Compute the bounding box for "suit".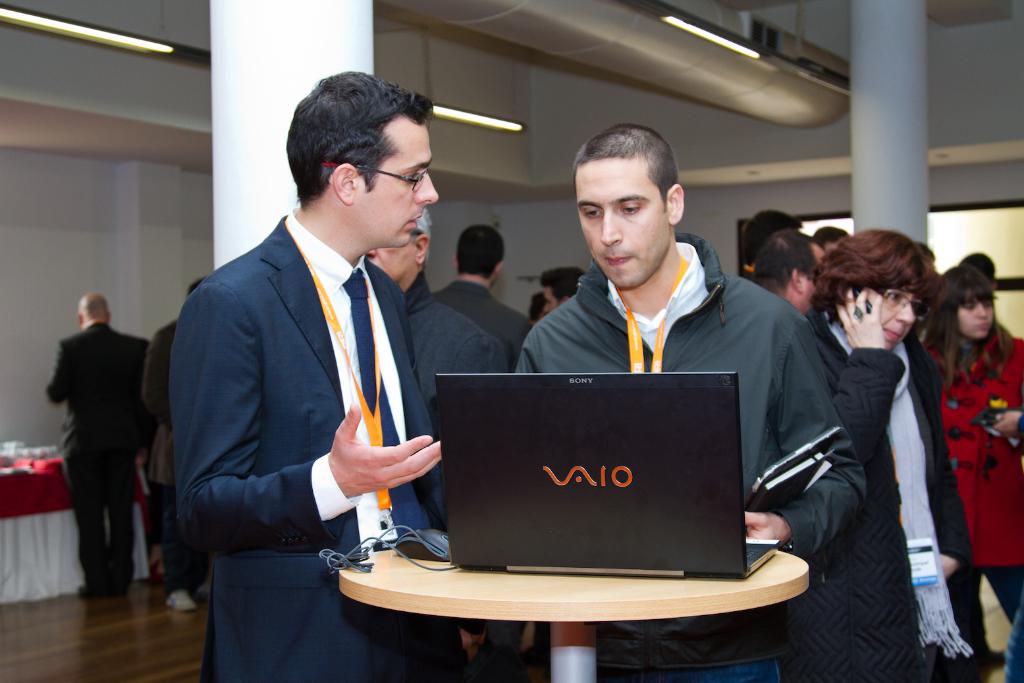
BBox(165, 213, 445, 682).
